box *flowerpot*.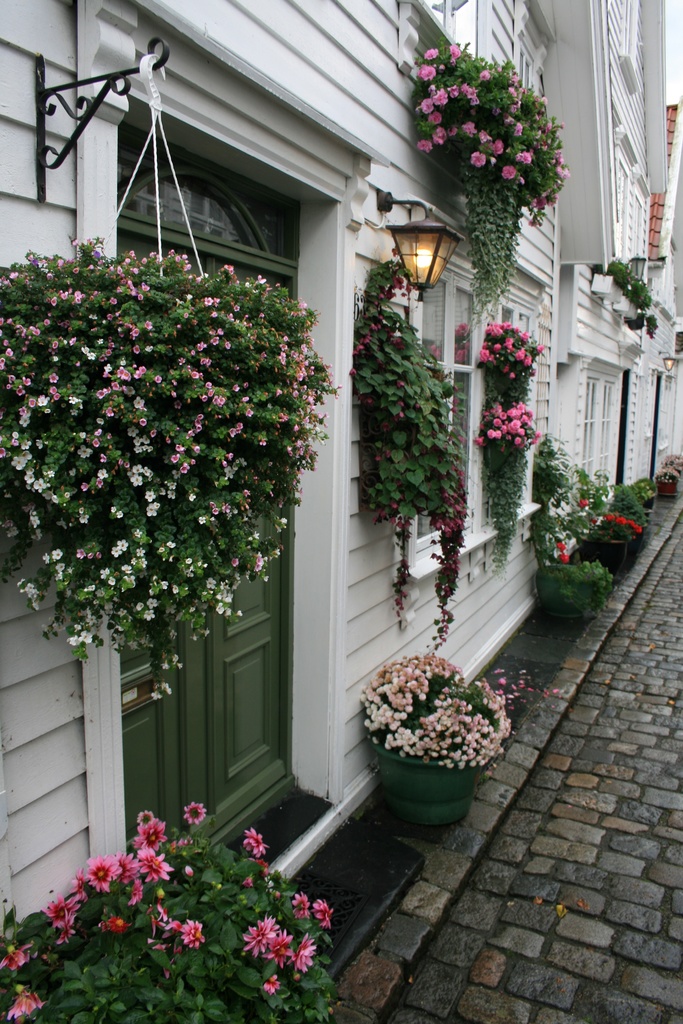
[572, 538, 630, 578].
